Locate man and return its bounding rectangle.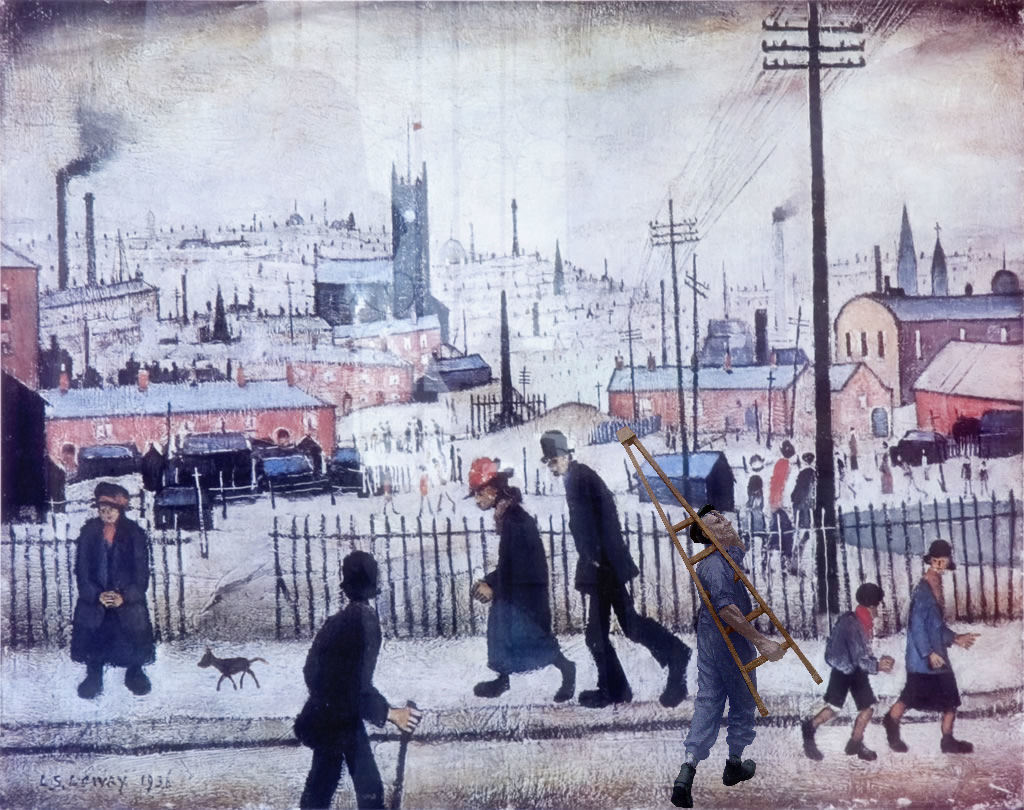
pyautogui.locateOnScreen(537, 426, 694, 707).
